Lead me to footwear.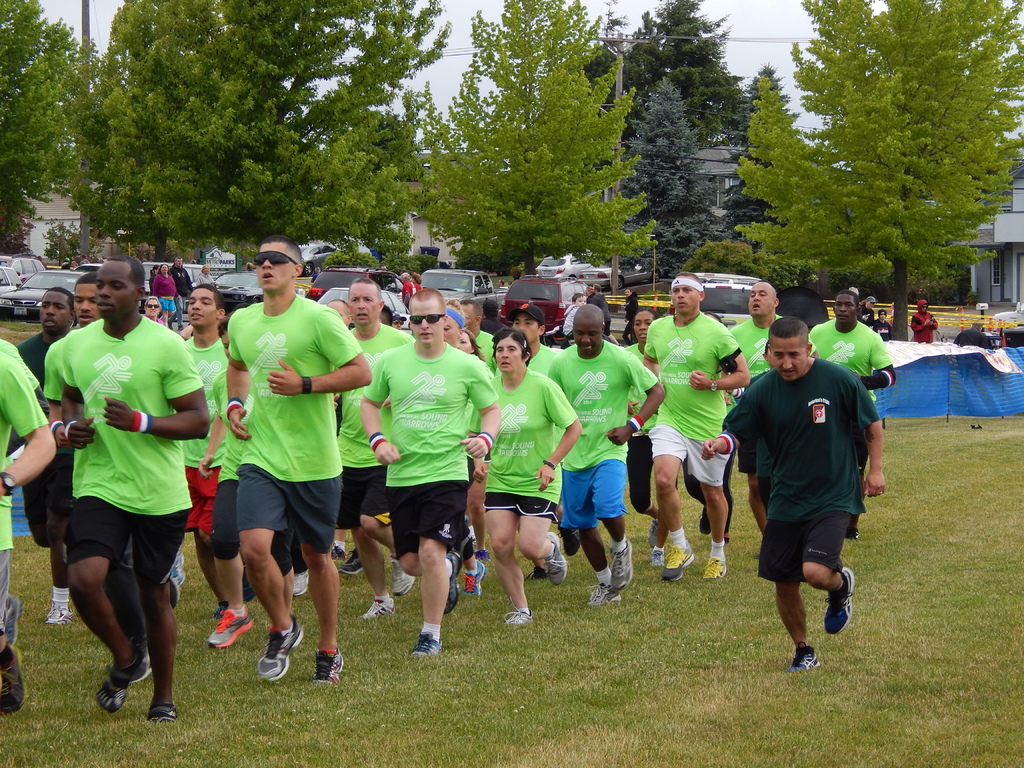
Lead to bbox=(527, 569, 543, 579).
